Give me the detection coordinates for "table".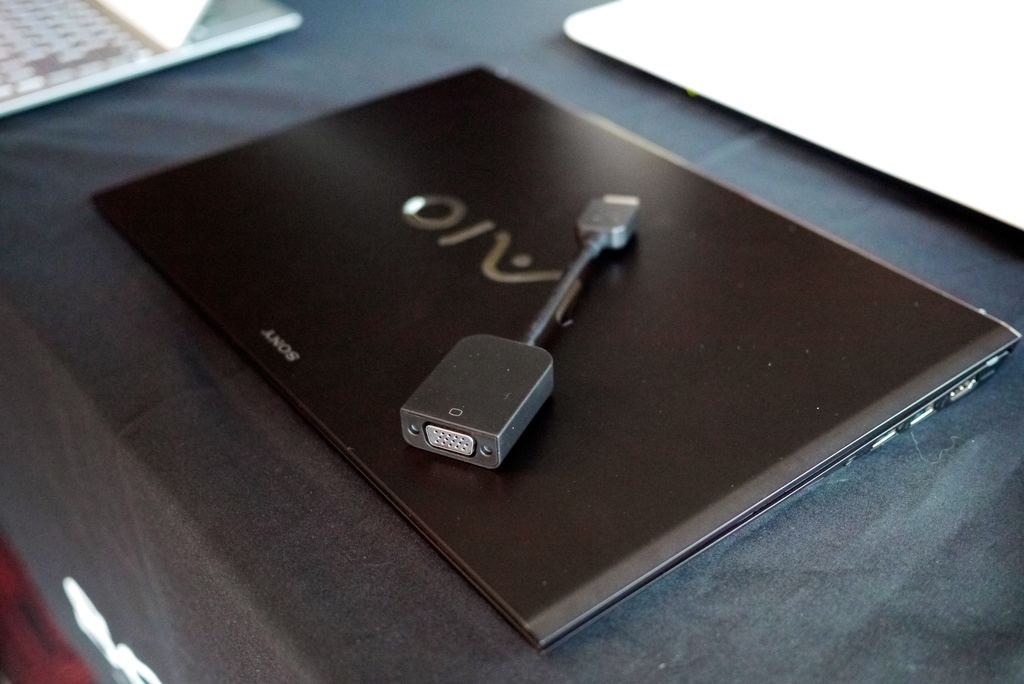
x1=0, y1=0, x2=1023, y2=683.
